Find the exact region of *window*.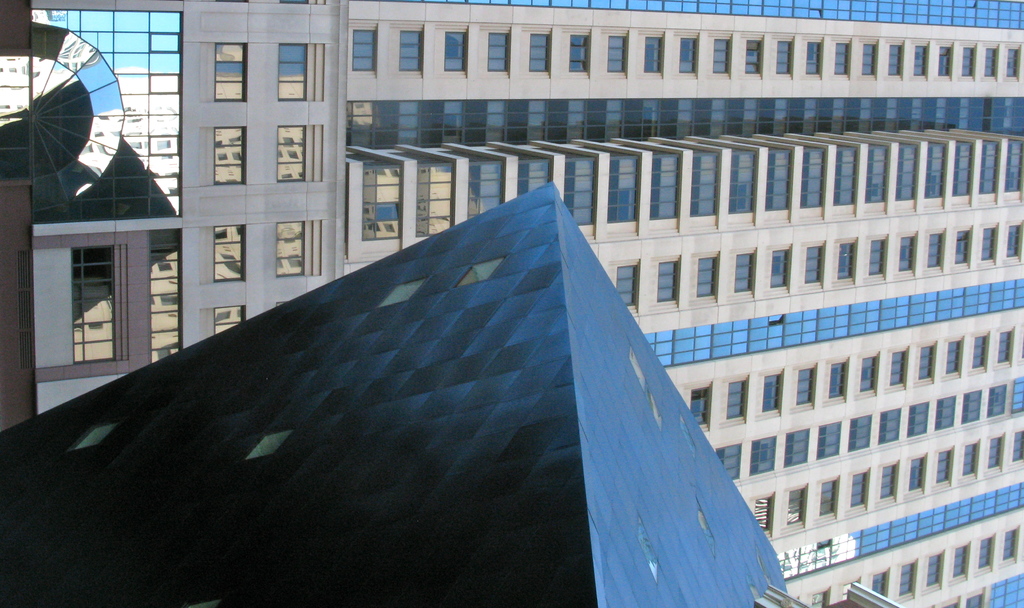
Exact region: bbox(607, 31, 626, 76).
